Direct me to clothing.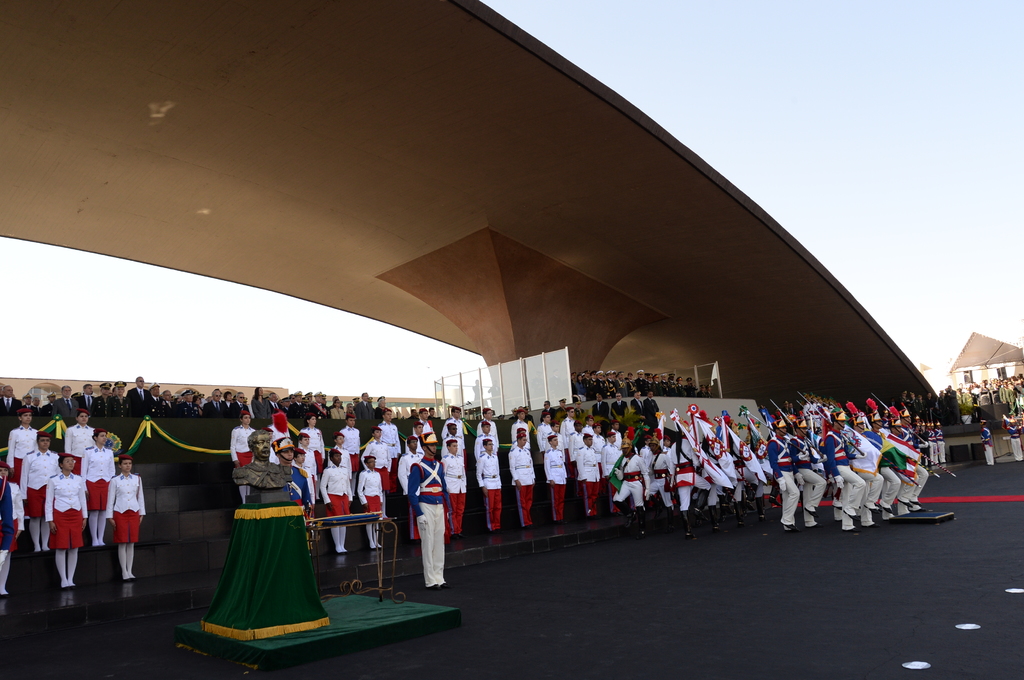
Direction: pyautogui.locateOnScreen(556, 406, 567, 420).
